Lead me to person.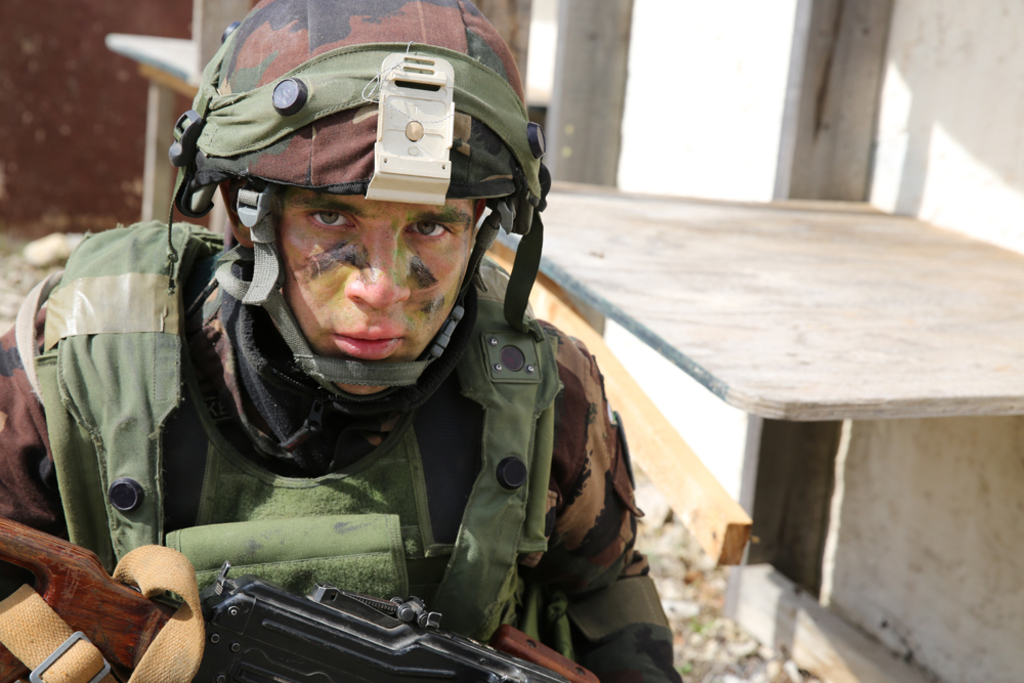
Lead to <box>0,0,684,682</box>.
